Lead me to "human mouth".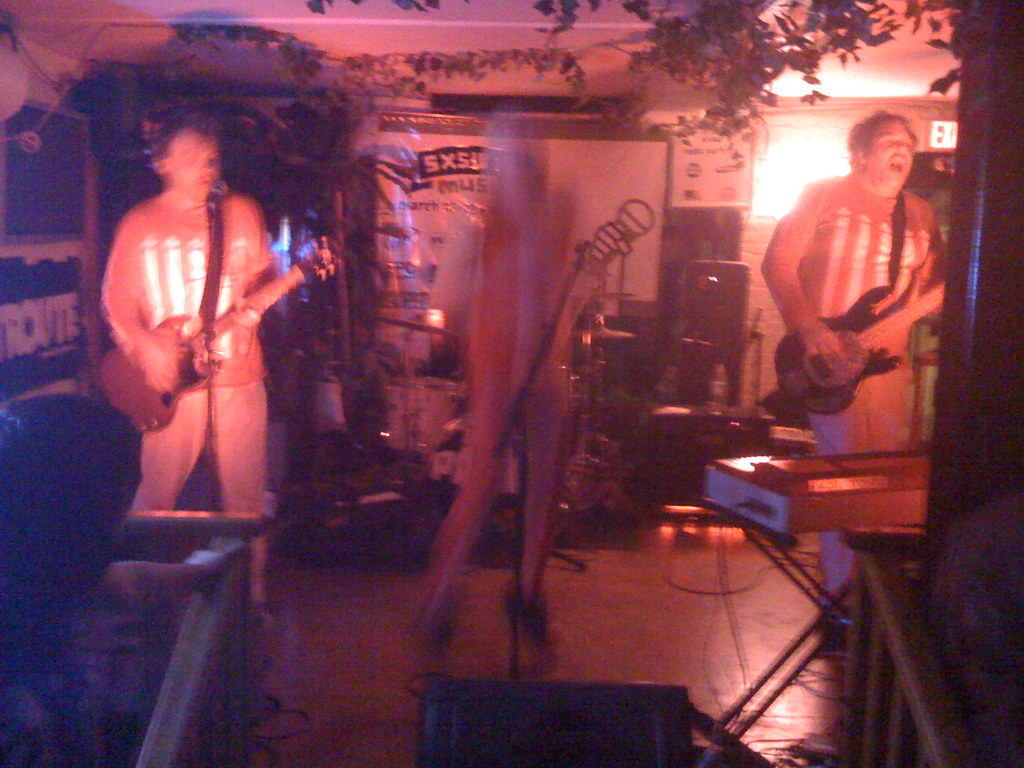
Lead to 199 173 220 187.
